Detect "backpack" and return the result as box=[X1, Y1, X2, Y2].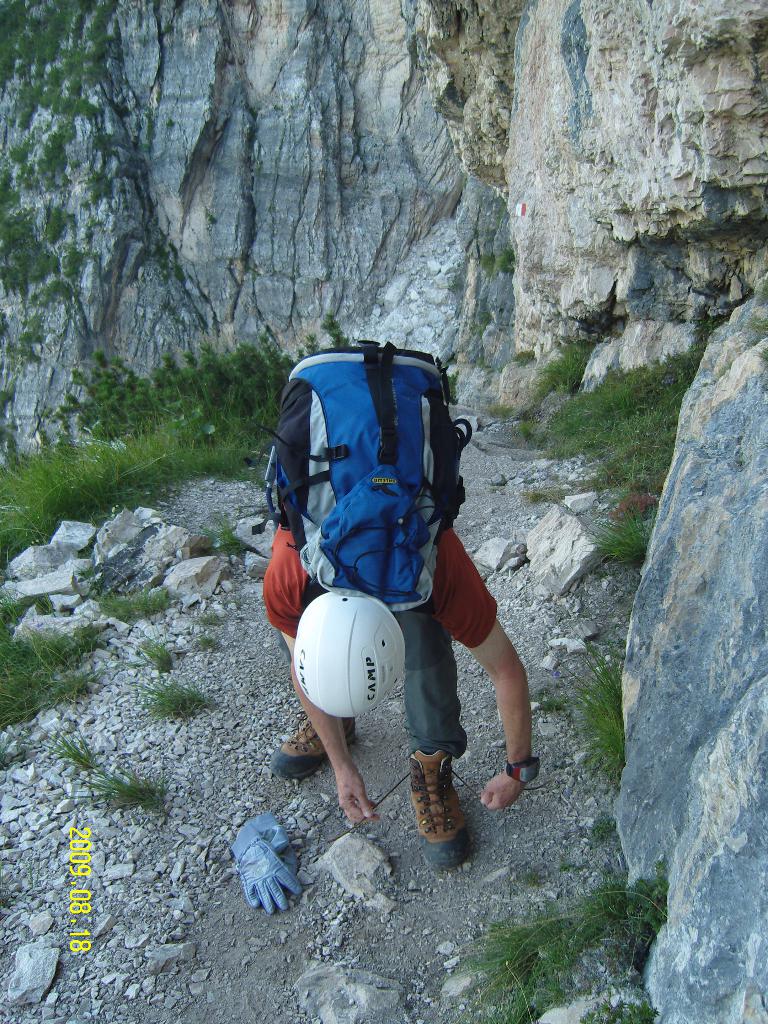
box=[251, 339, 470, 611].
